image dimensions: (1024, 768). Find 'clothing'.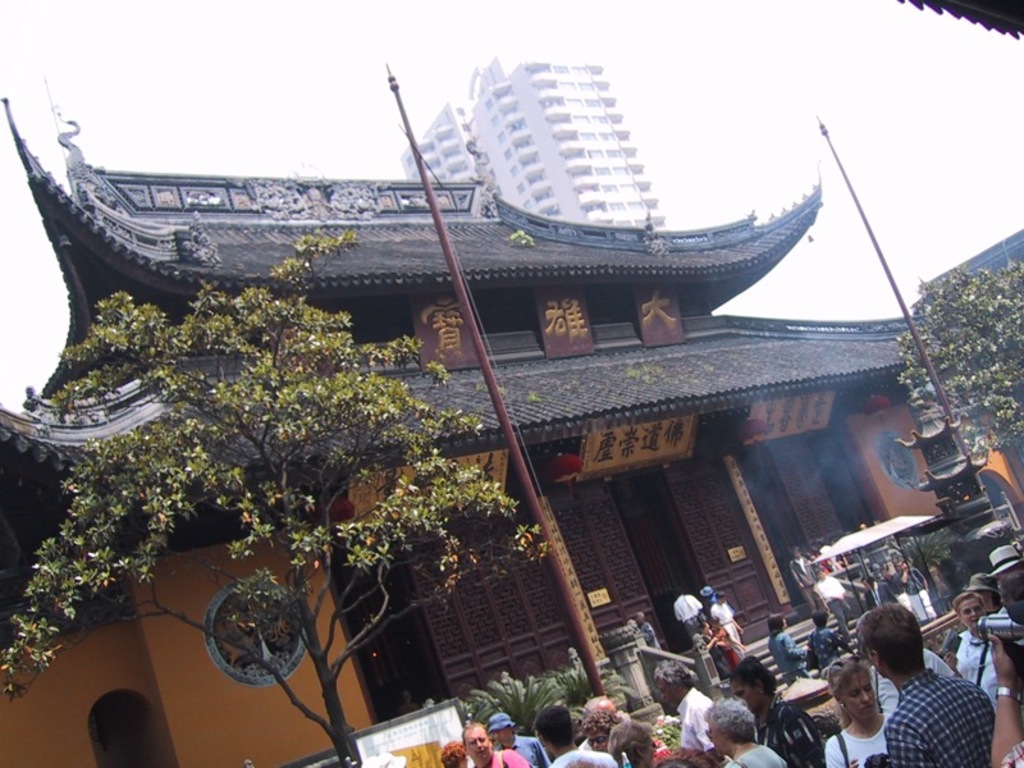
812:628:851:663.
